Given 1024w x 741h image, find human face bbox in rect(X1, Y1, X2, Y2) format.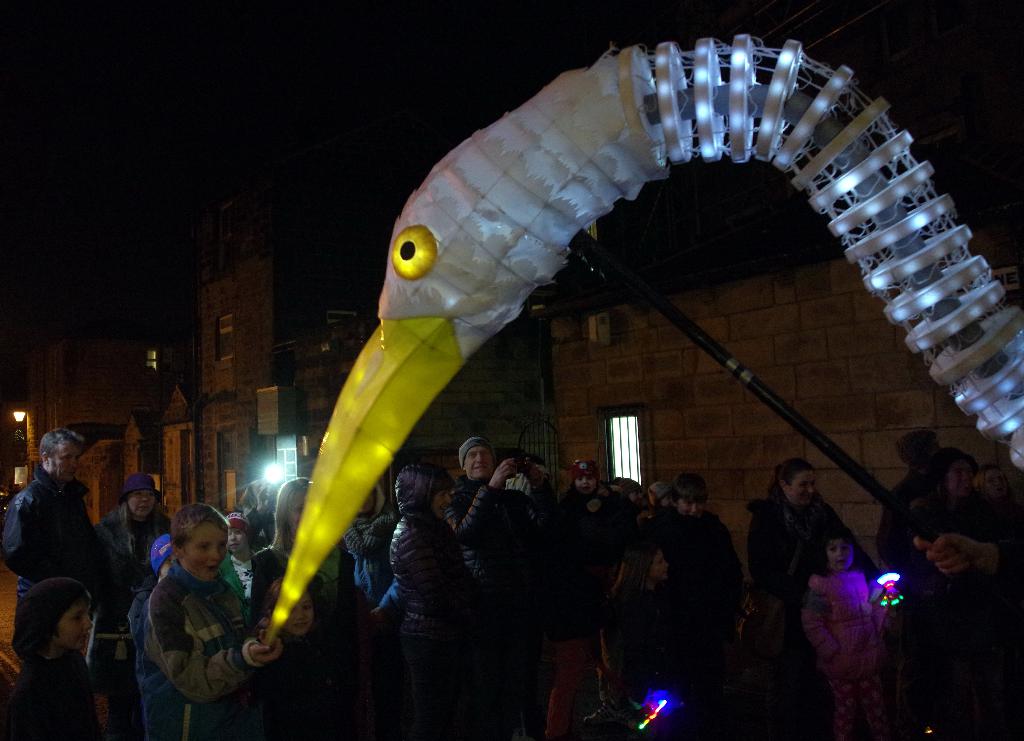
rect(982, 469, 1008, 501).
